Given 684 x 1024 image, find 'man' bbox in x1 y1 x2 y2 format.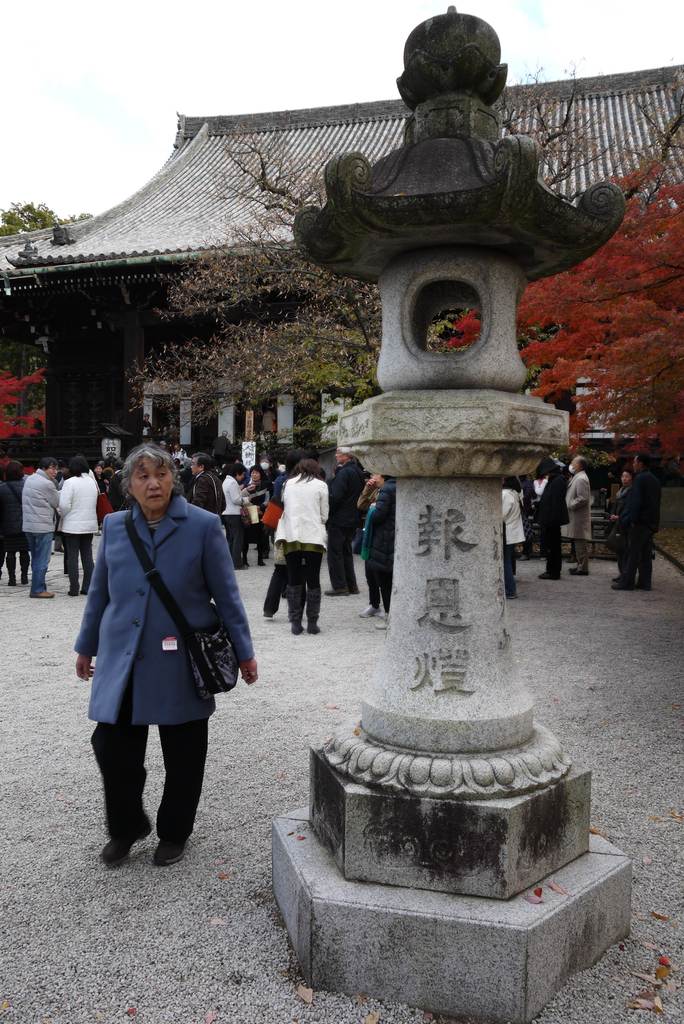
527 455 573 580.
